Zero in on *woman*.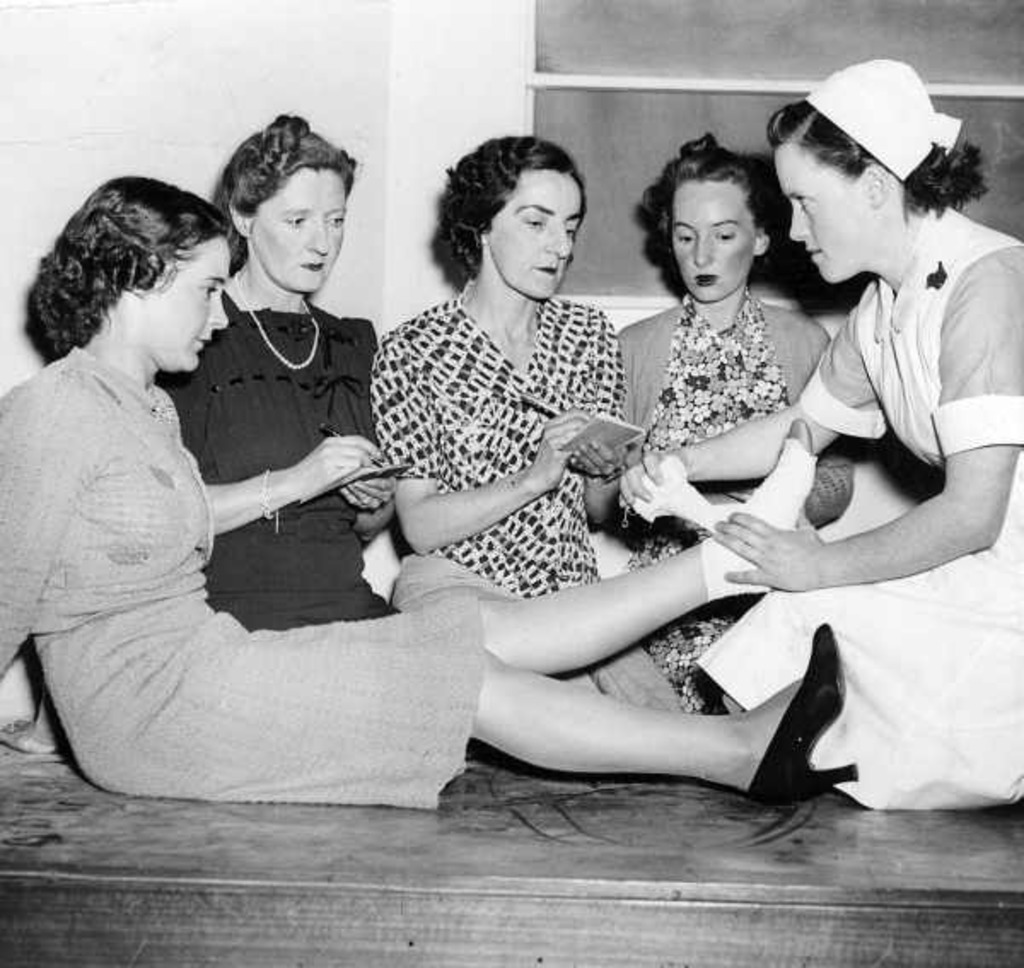
Zeroed in: 616:58:1022:806.
